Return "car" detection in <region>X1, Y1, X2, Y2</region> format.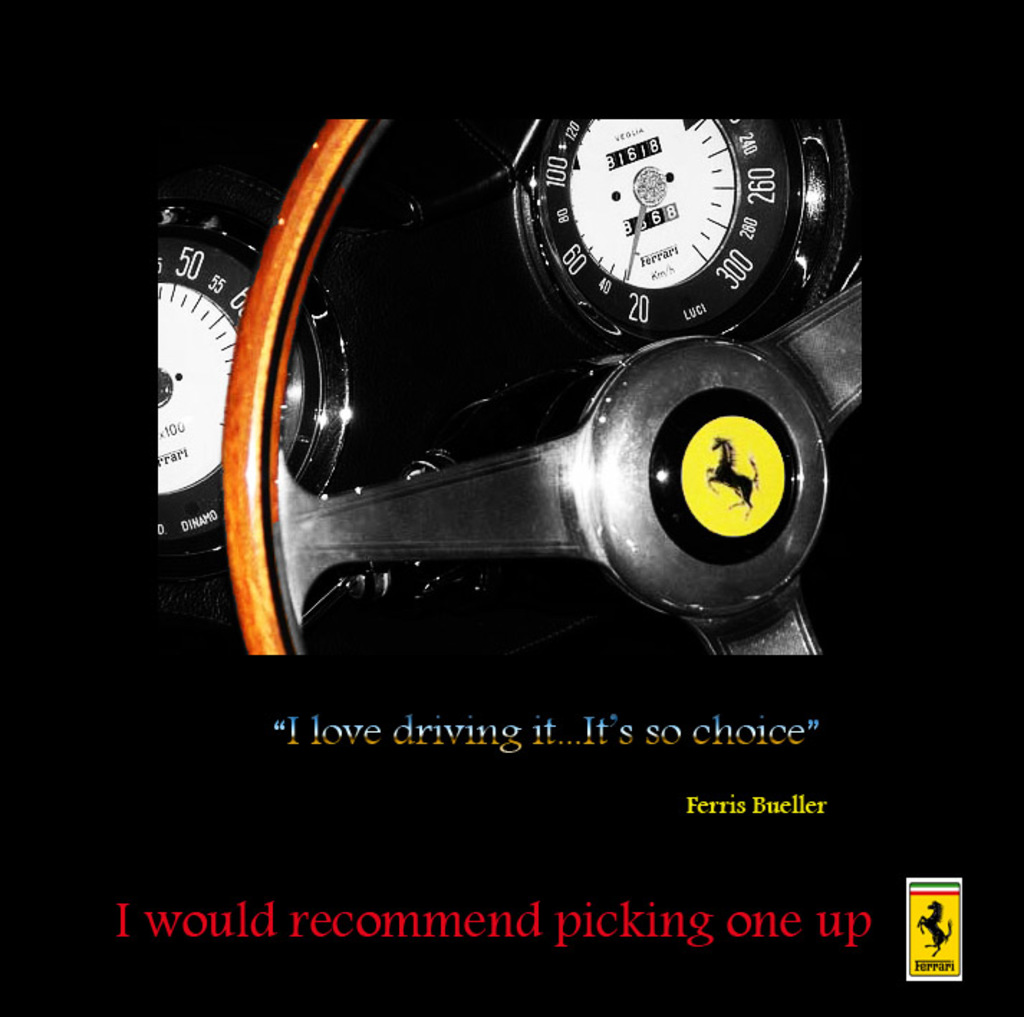
<region>157, 112, 863, 659</region>.
